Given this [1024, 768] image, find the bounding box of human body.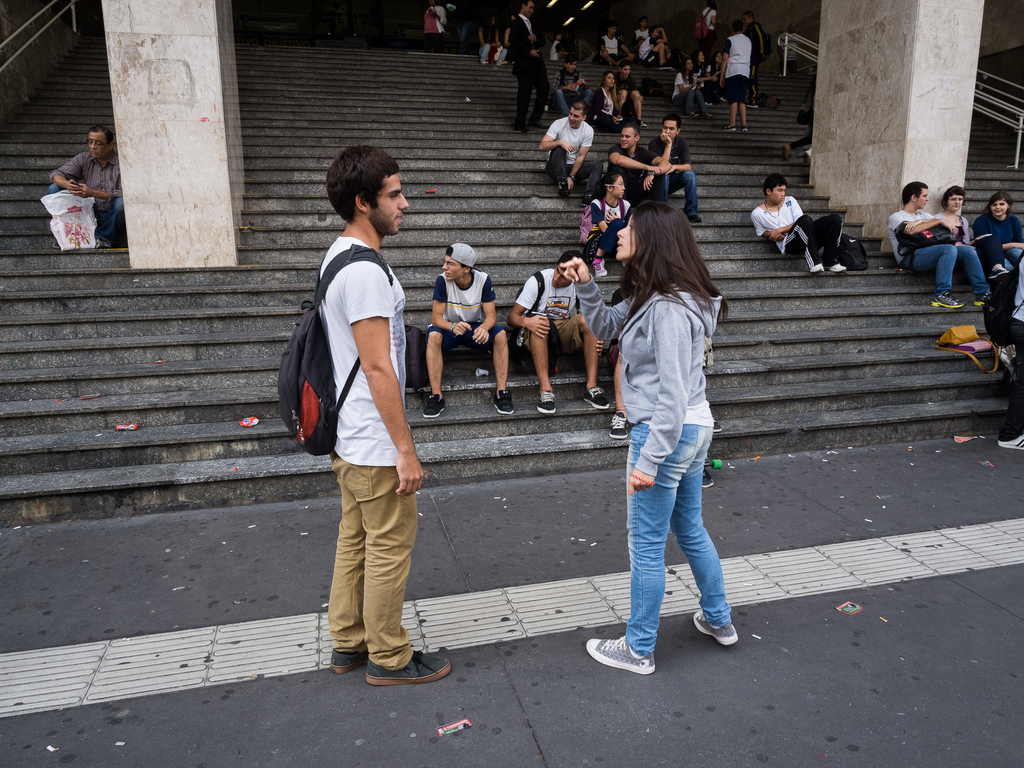
<bbox>717, 35, 747, 134</bbox>.
